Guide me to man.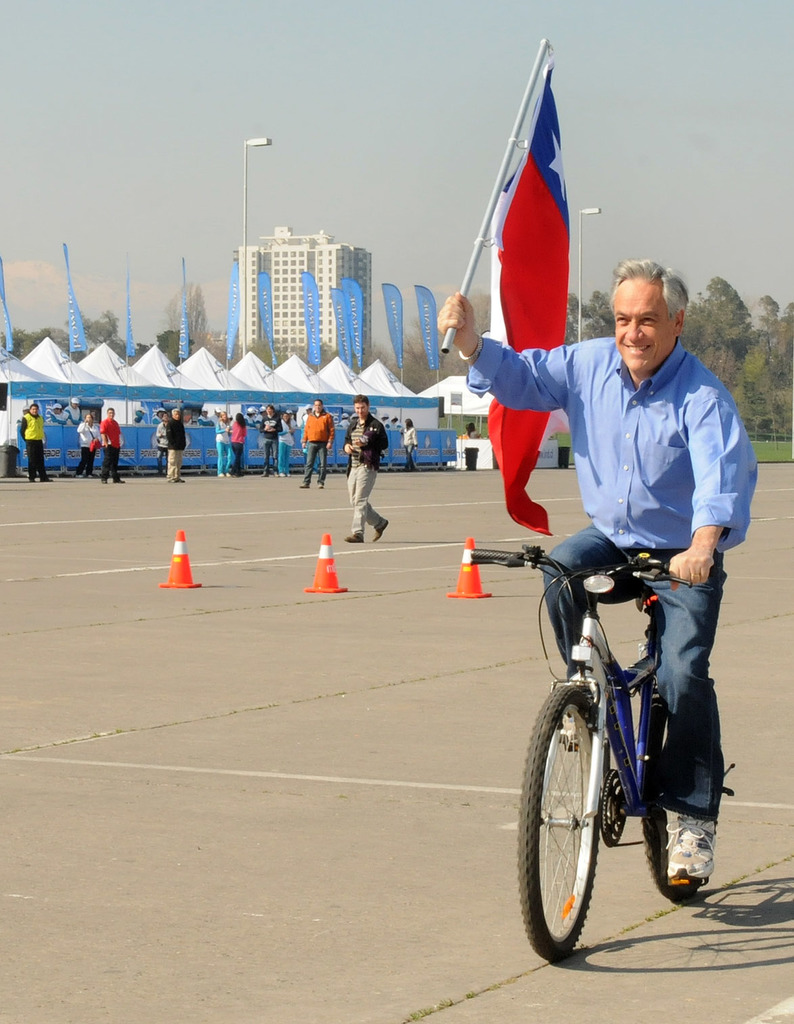
Guidance: left=100, top=408, right=127, bottom=484.
